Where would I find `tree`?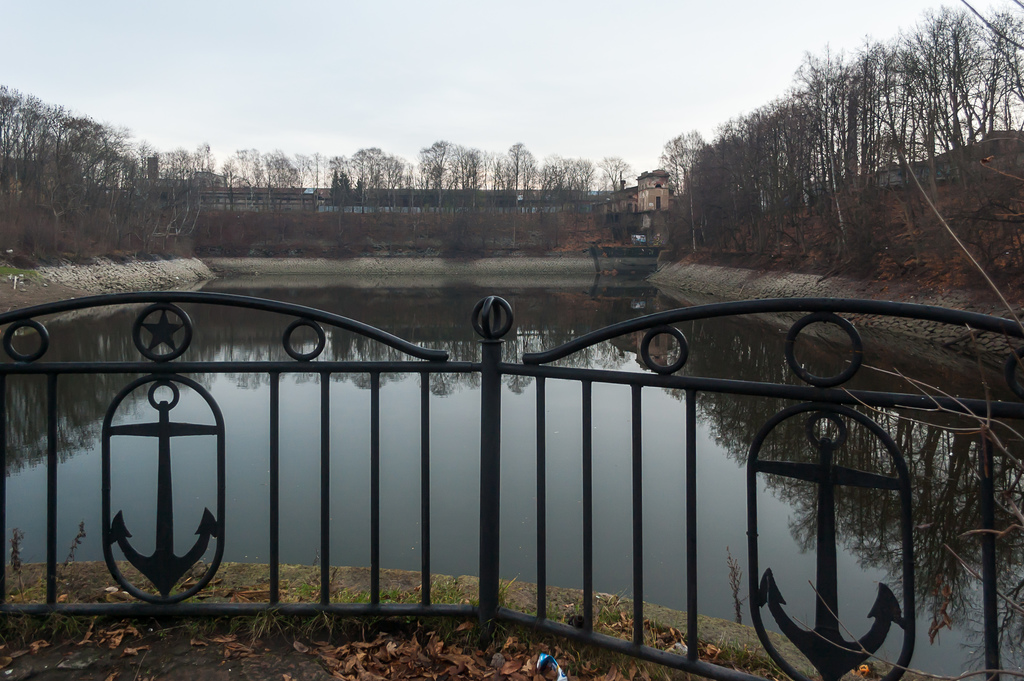
At box(195, 131, 218, 183).
